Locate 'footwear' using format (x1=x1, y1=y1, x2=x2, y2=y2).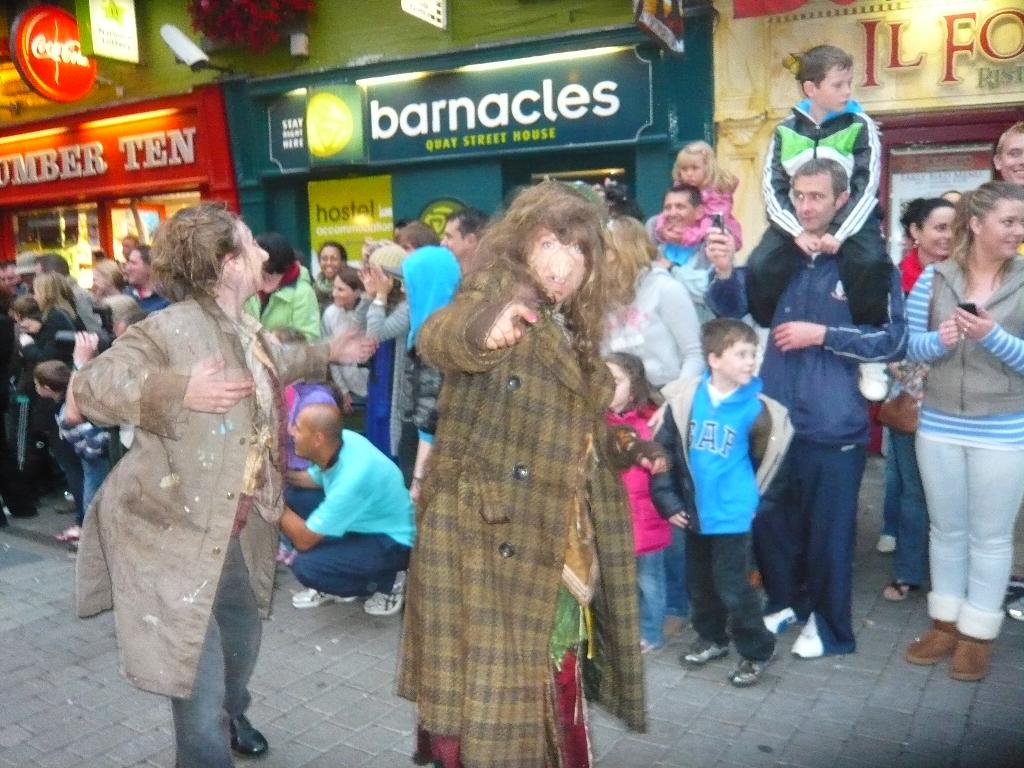
(x1=289, y1=586, x2=357, y2=603).
